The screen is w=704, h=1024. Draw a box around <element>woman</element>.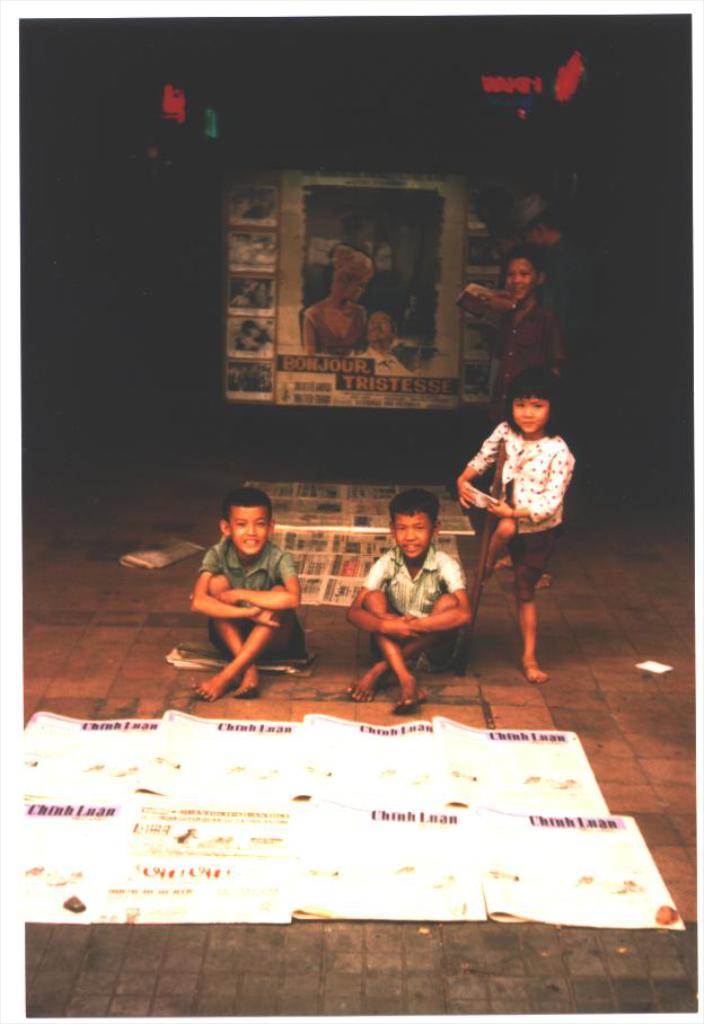
[303, 248, 373, 357].
